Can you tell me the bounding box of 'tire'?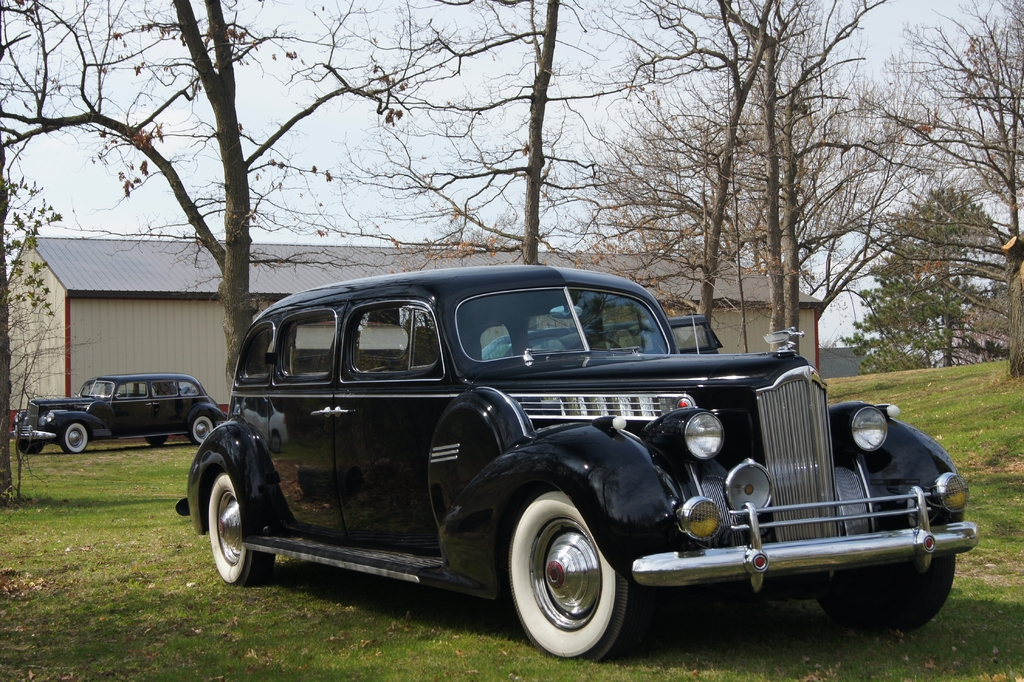
(x1=506, y1=487, x2=640, y2=662).
